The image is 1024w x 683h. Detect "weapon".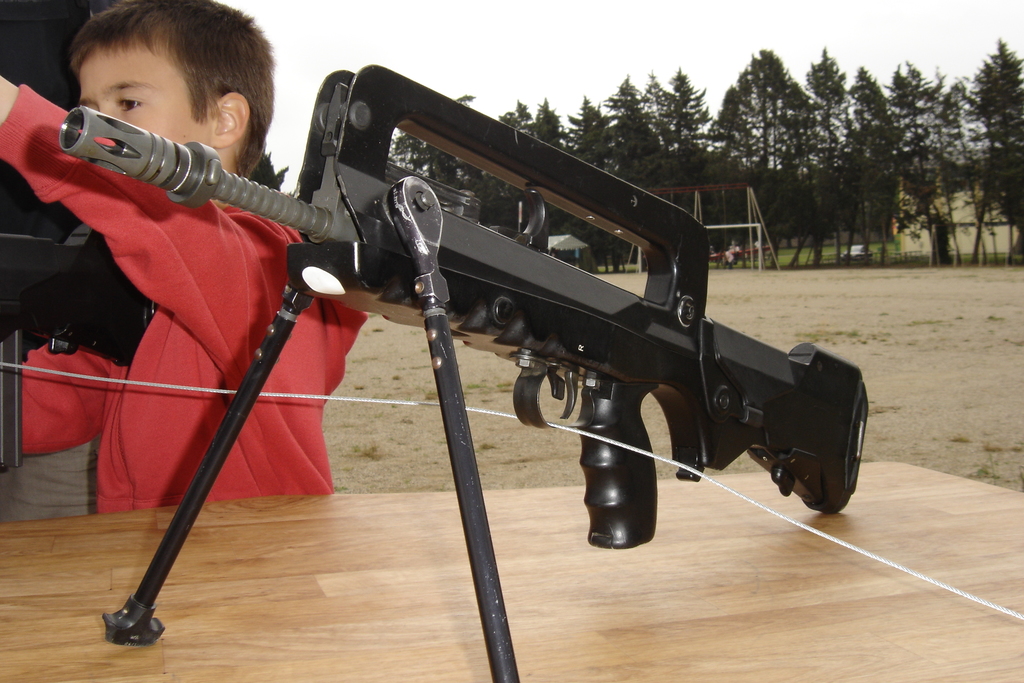
Detection: 67:65:867:682.
